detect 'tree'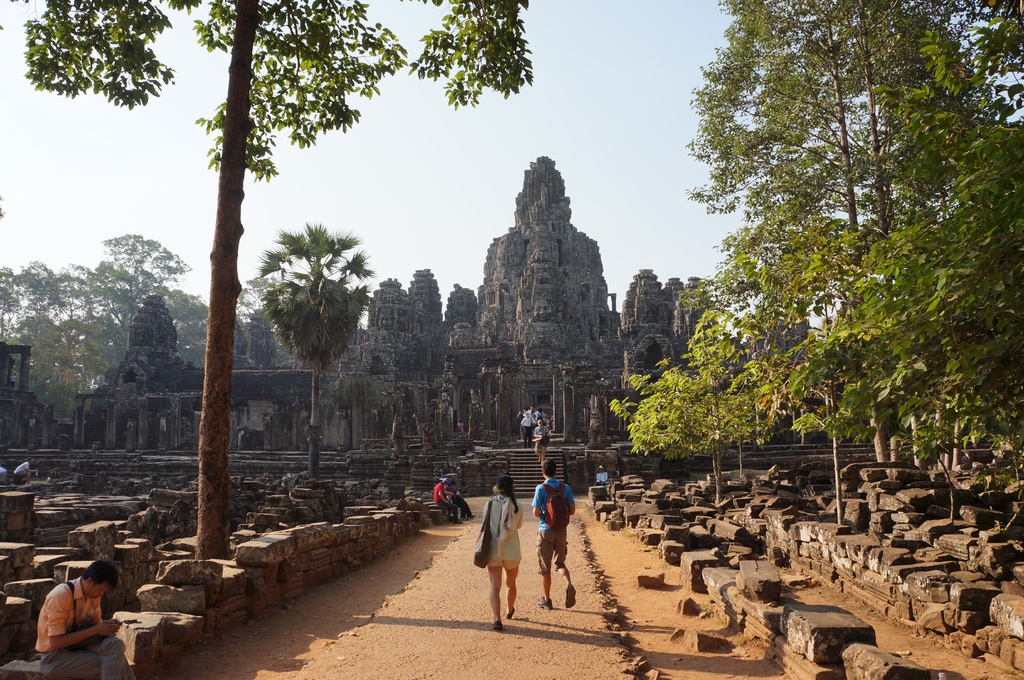
box(755, 0, 1023, 491)
